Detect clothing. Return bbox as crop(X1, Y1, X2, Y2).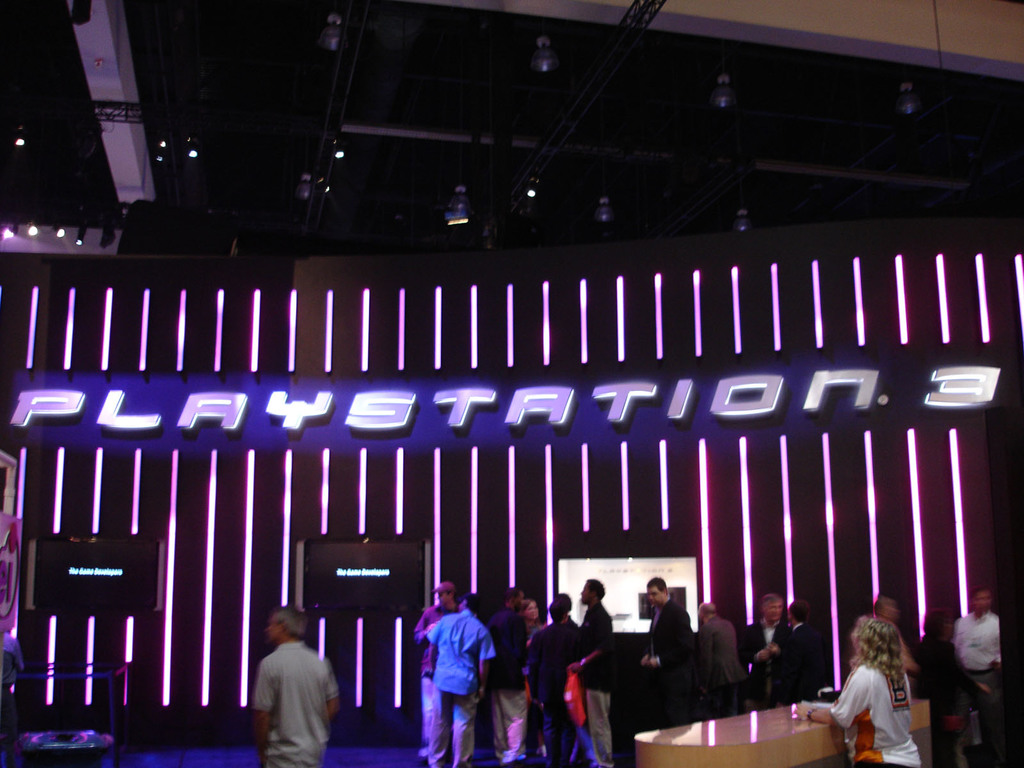
crop(776, 623, 826, 707).
